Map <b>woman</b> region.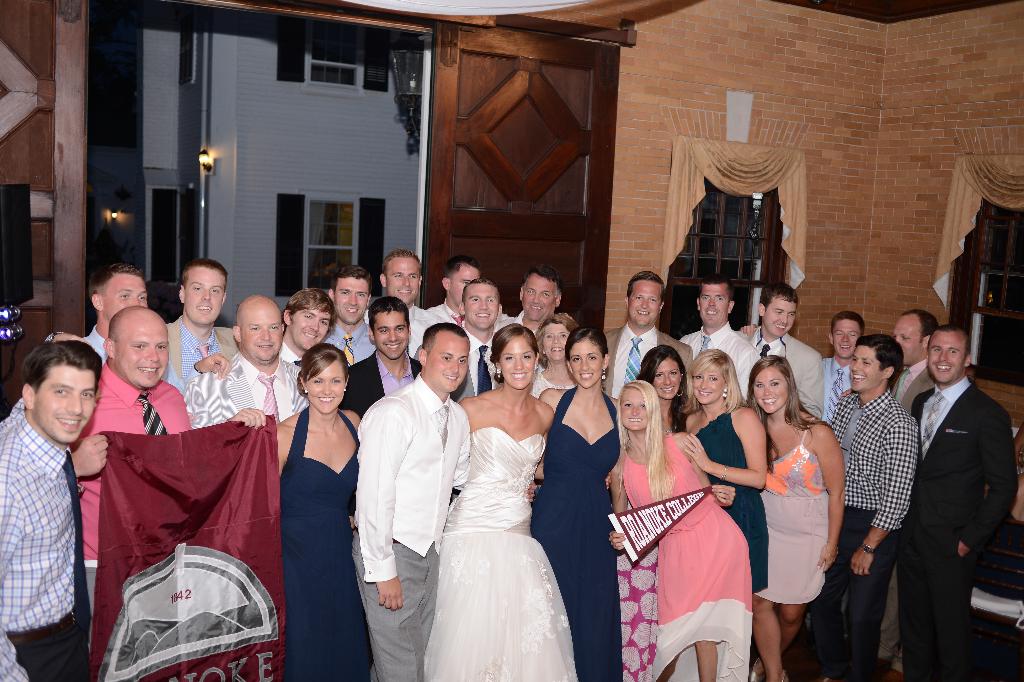
Mapped to bbox=(423, 328, 556, 681).
